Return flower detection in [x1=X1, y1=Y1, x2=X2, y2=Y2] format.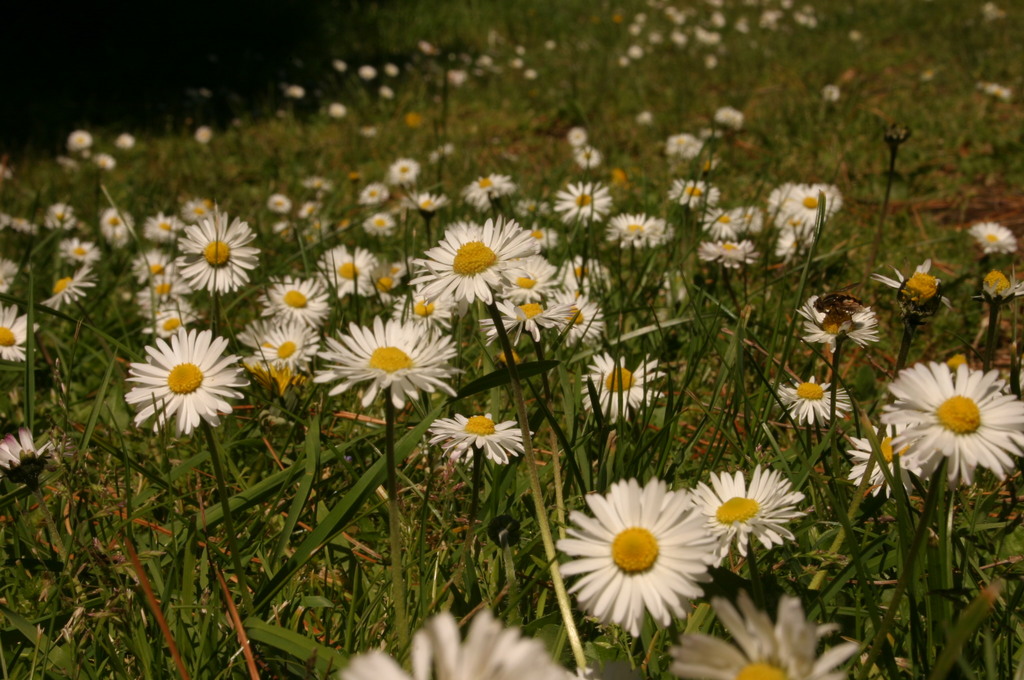
[x1=687, y1=470, x2=810, y2=553].
